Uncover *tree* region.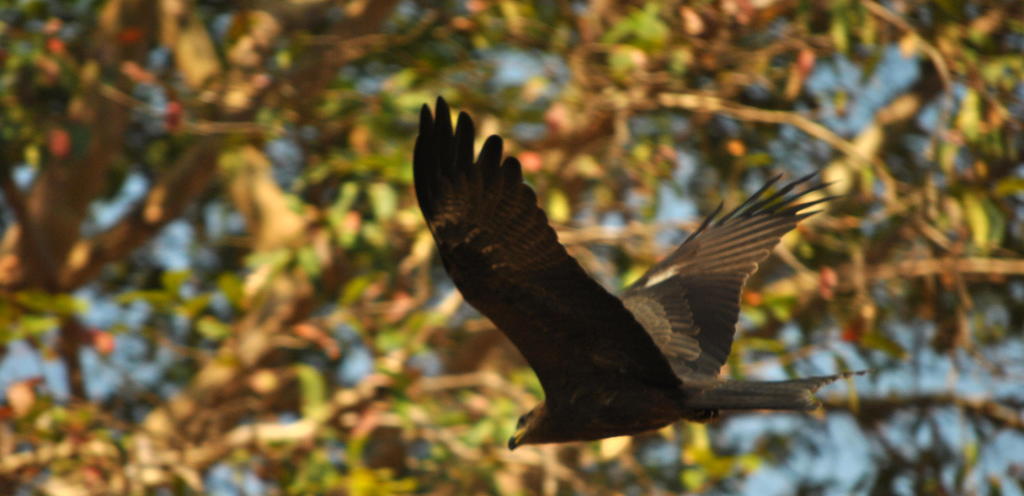
Uncovered: Rect(0, 0, 1017, 488).
